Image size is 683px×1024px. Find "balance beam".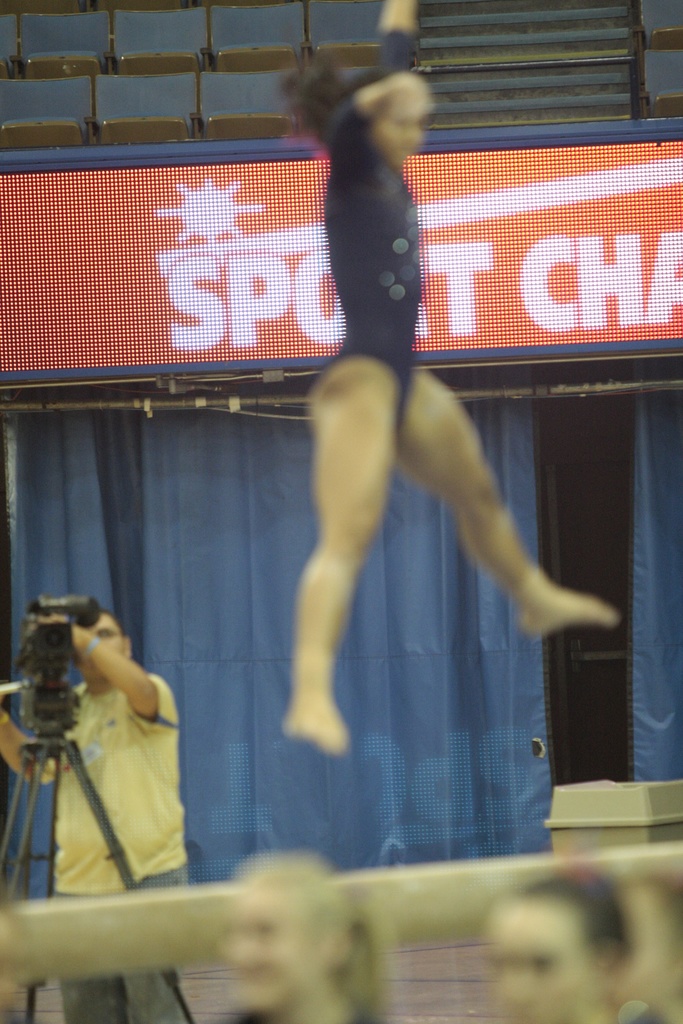
x1=13 y1=844 x2=682 y2=986.
